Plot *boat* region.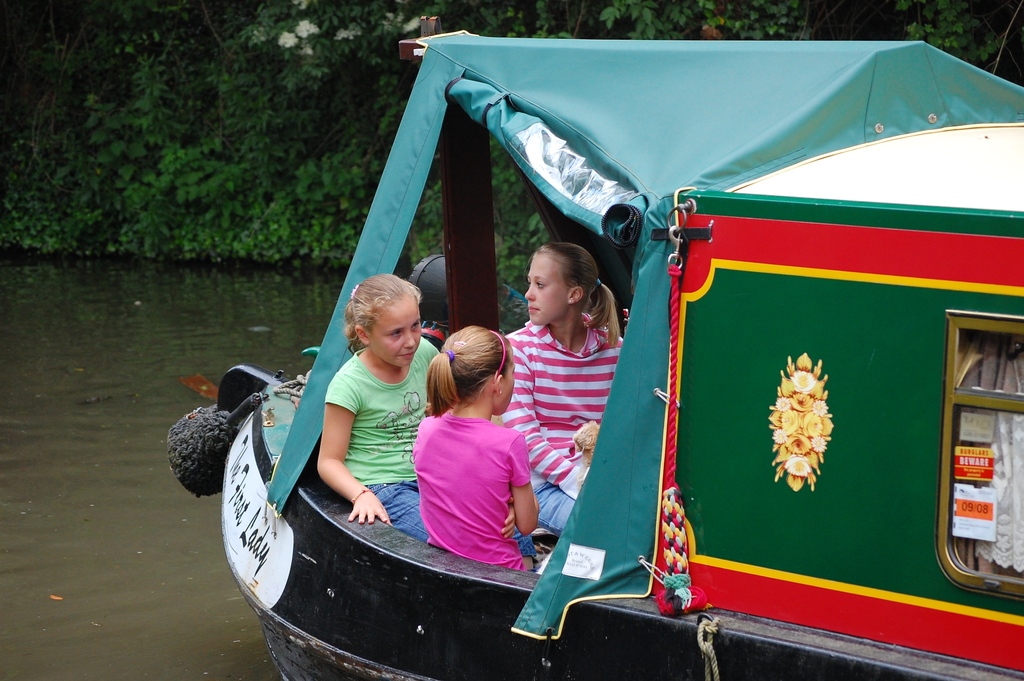
Plotted at [233, 3, 974, 680].
